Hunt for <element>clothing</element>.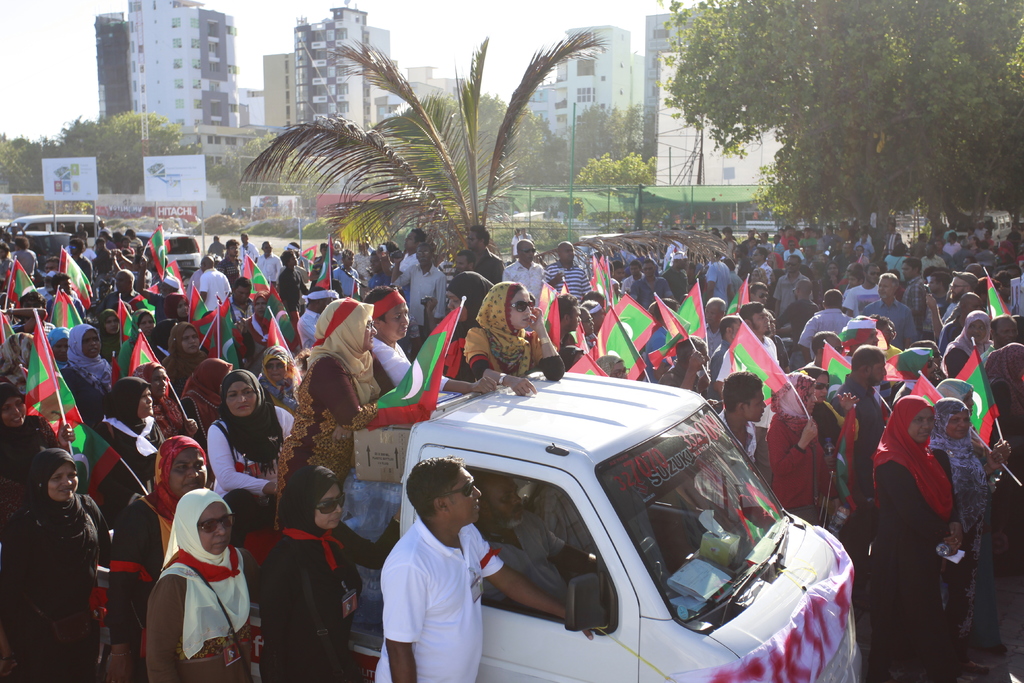
Hunted down at x1=58 y1=320 x2=113 y2=423.
